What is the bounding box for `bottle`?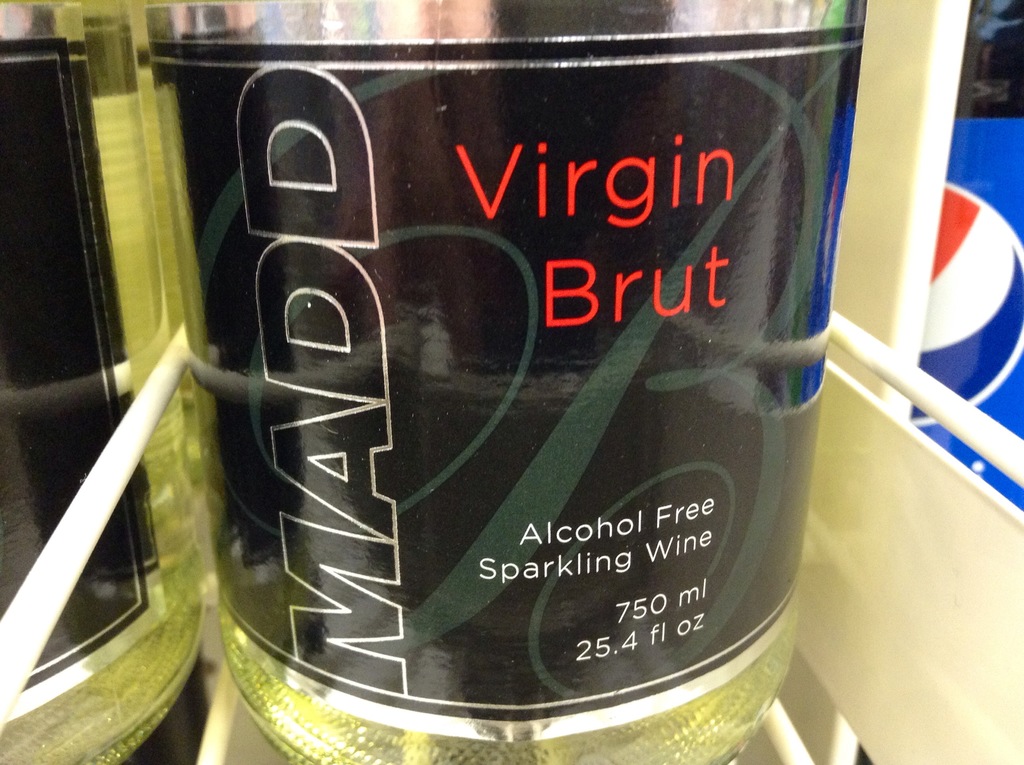
left=144, top=0, right=865, bottom=764.
